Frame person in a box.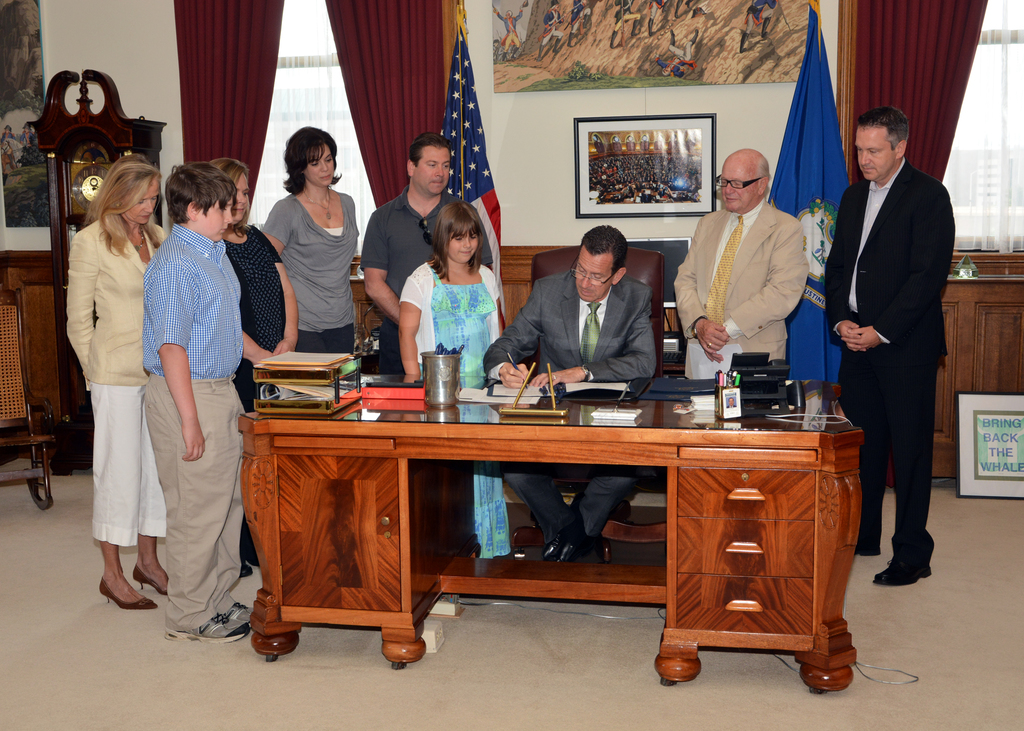
<box>676,150,808,380</box>.
